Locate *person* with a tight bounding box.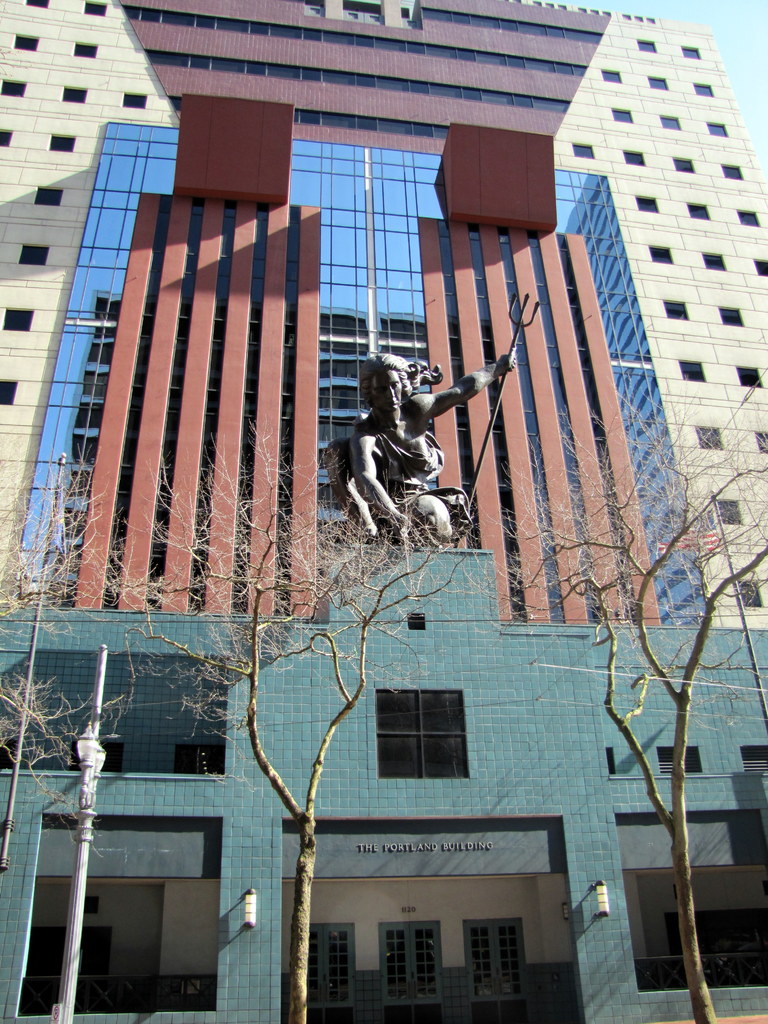
[353, 314, 472, 582].
